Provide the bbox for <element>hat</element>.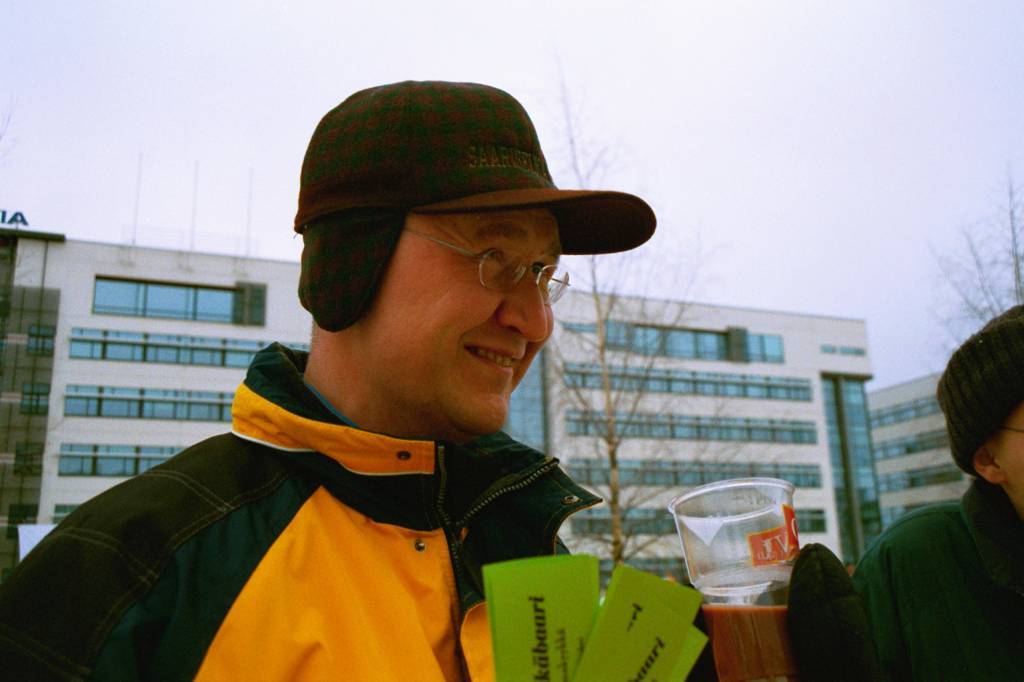
294:82:660:232.
